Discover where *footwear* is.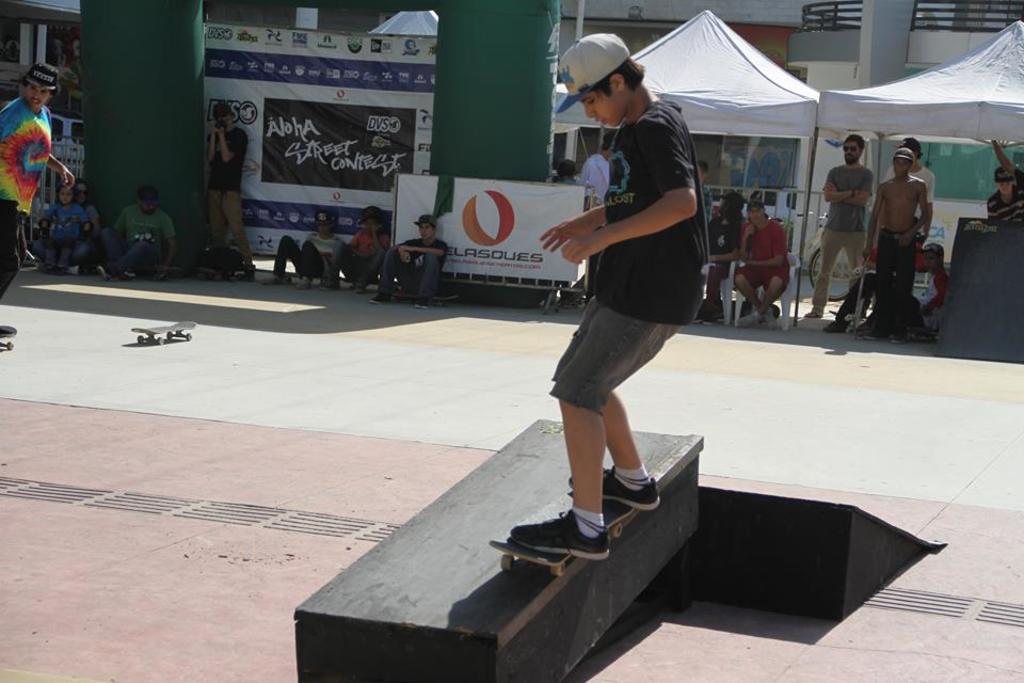
Discovered at bbox(737, 313, 757, 329).
